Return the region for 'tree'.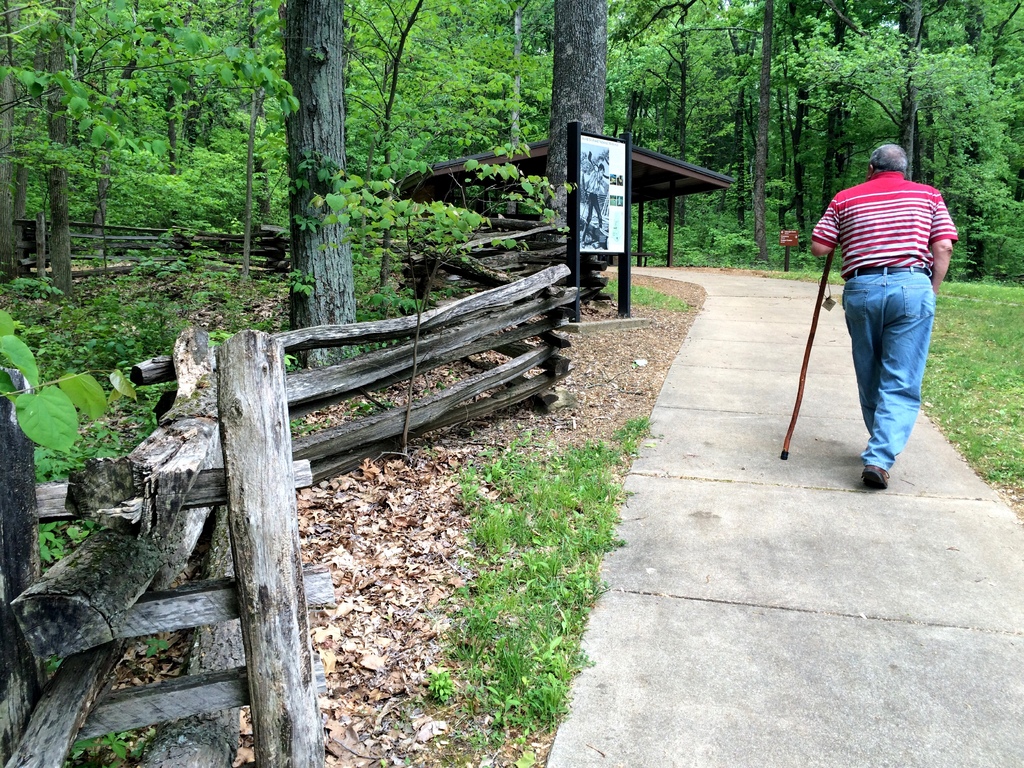
[x1=538, y1=0, x2=606, y2=305].
